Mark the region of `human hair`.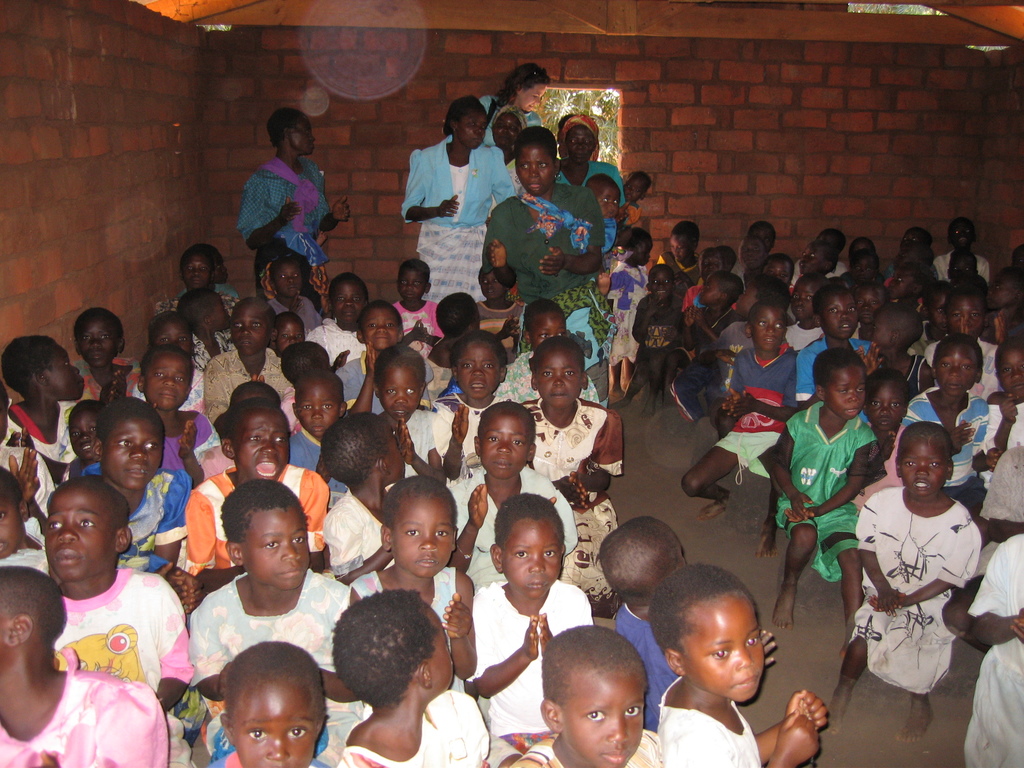
Region: region(443, 97, 484, 134).
